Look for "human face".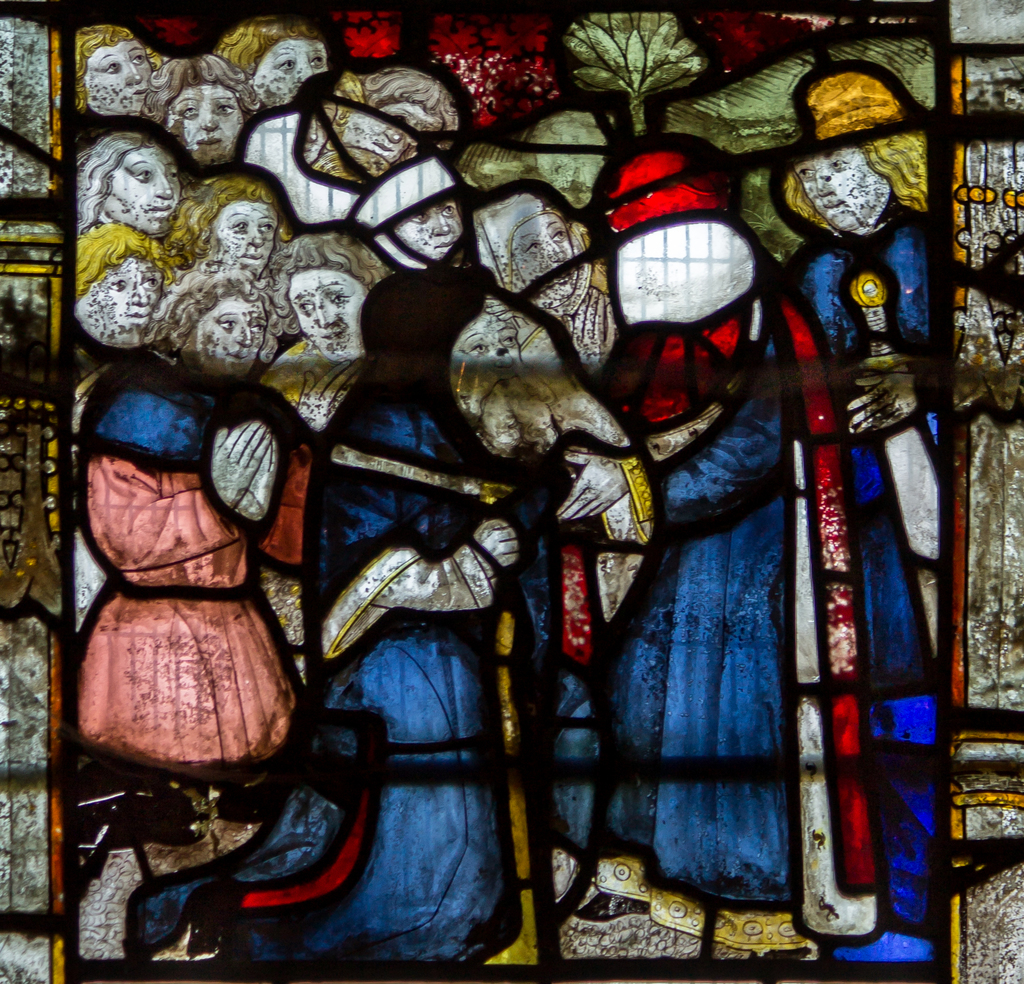
Found: rect(86, 44, 153, 110).
